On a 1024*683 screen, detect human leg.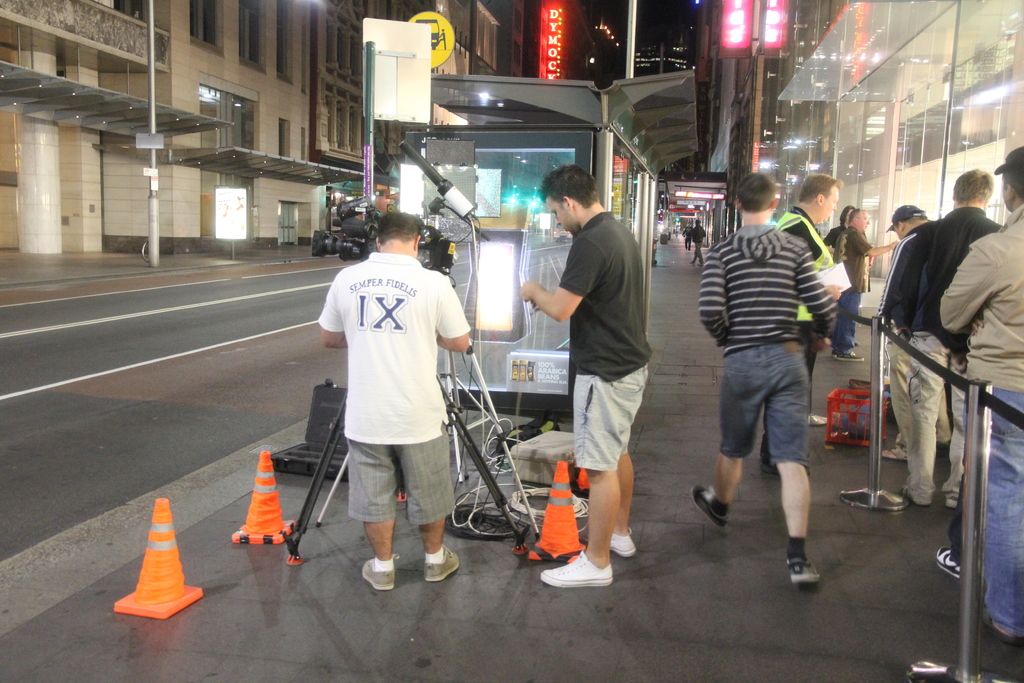
pyautogui.locateOnScreen(745, 342, 829, 578).
